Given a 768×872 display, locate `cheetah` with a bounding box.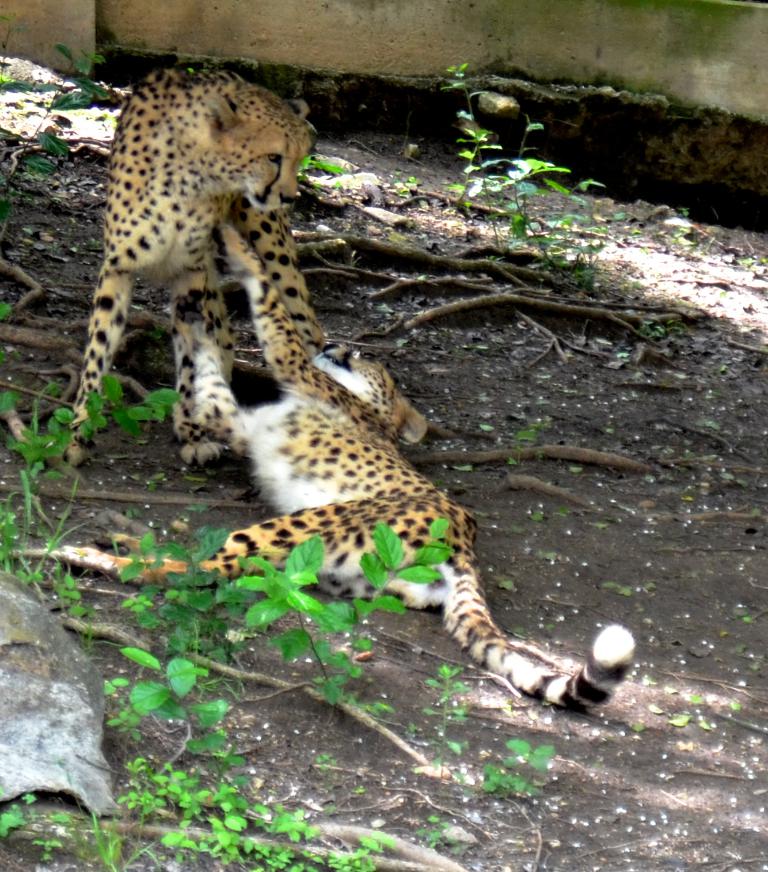
Located: BBox(56, 346, 639, 711).
